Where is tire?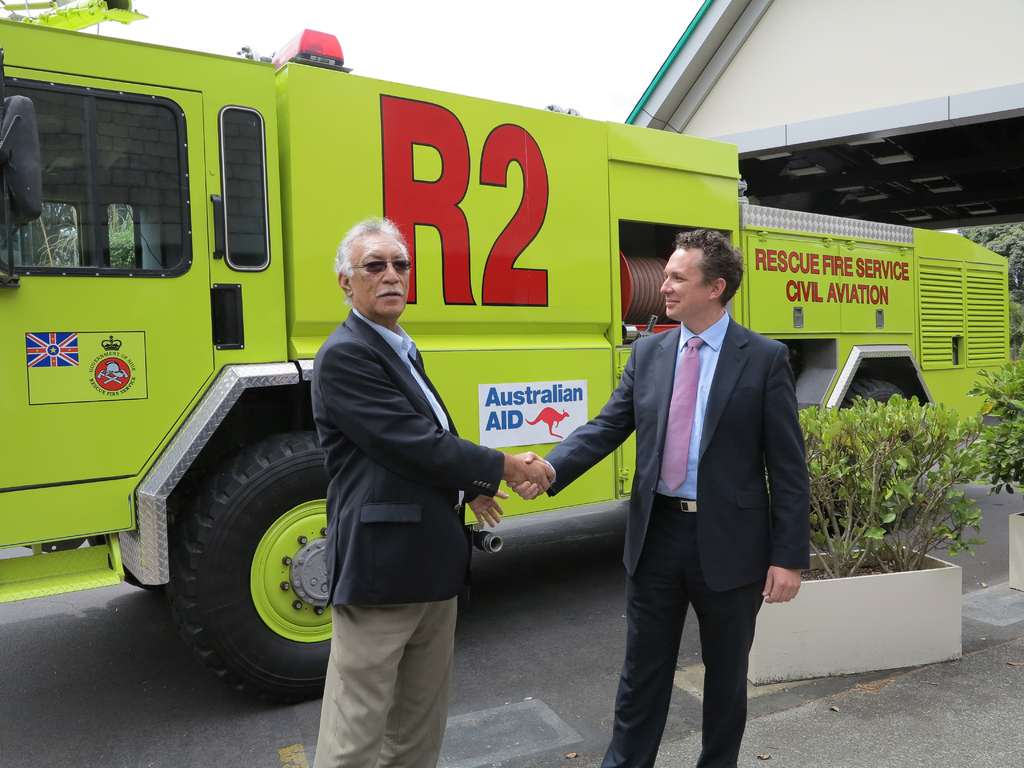
[156,426,348,705].
